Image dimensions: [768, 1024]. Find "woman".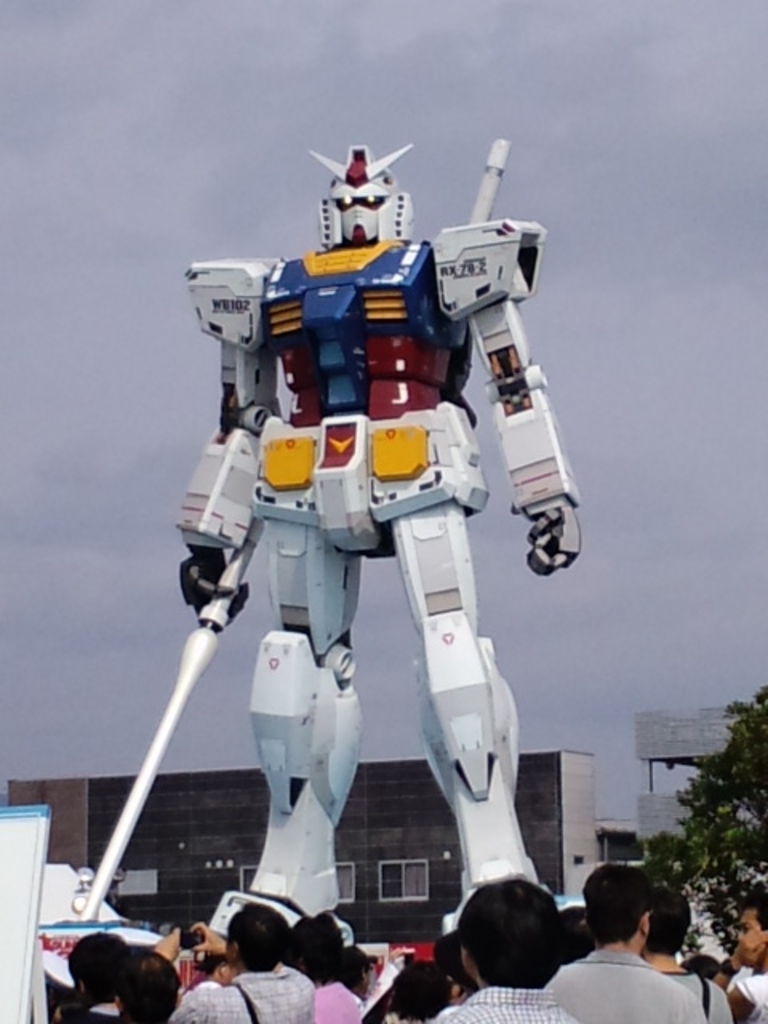
bbox(290, 910, 365, 1022).
